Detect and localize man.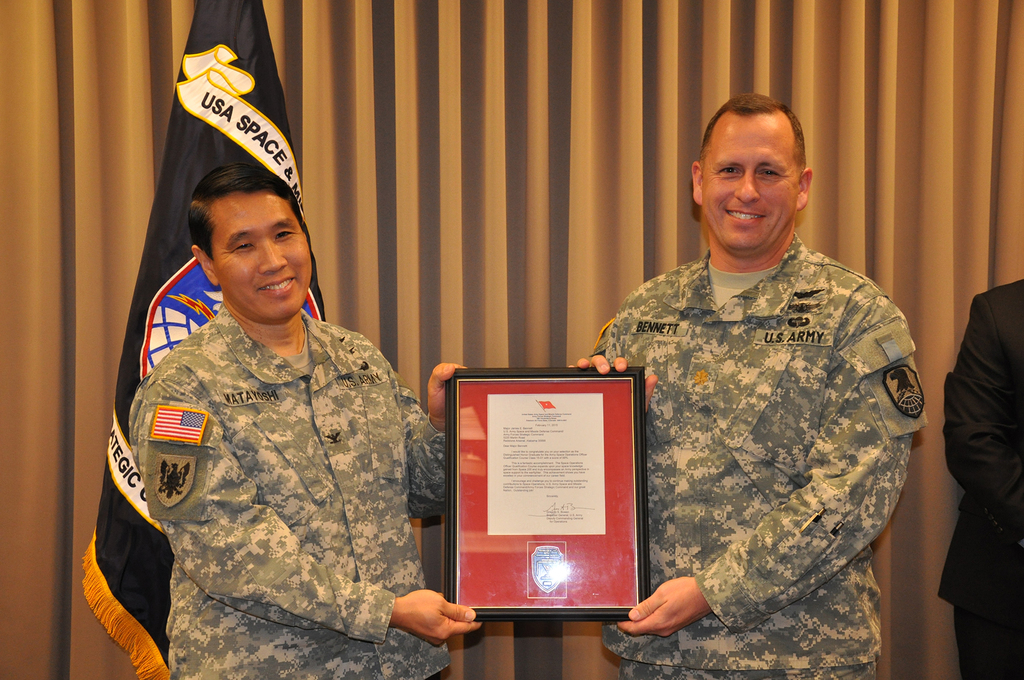
Localized at rect(563, 95, 923, 679).
